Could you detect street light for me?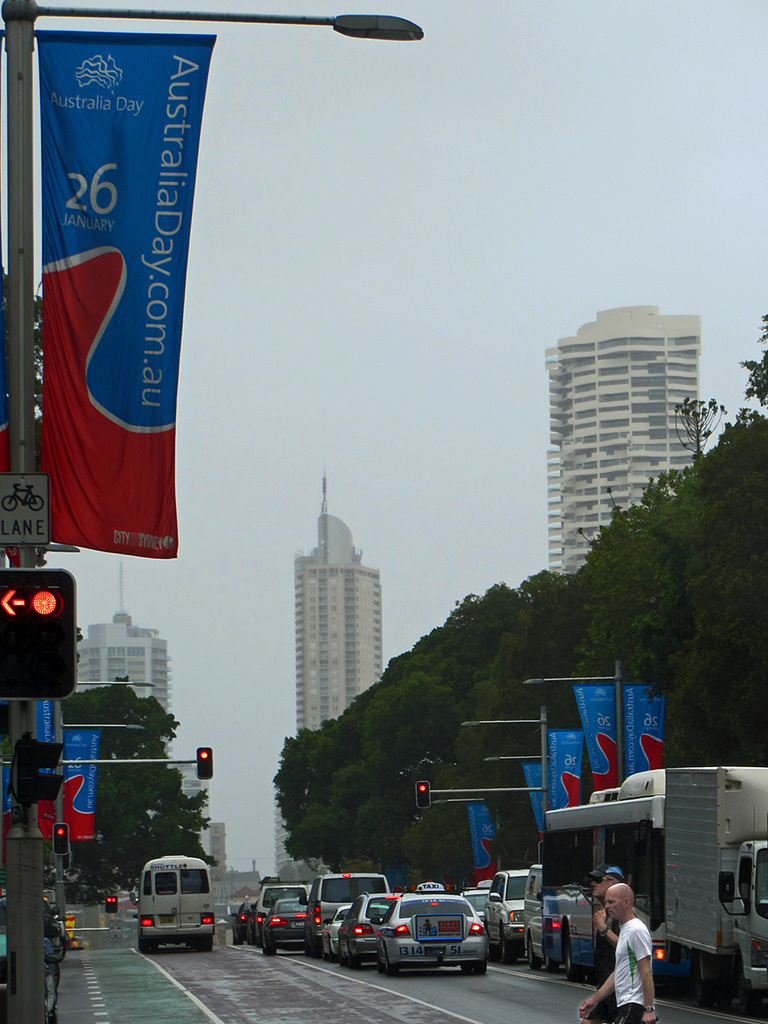
Detection result: 0, 0, 426, 1023.
